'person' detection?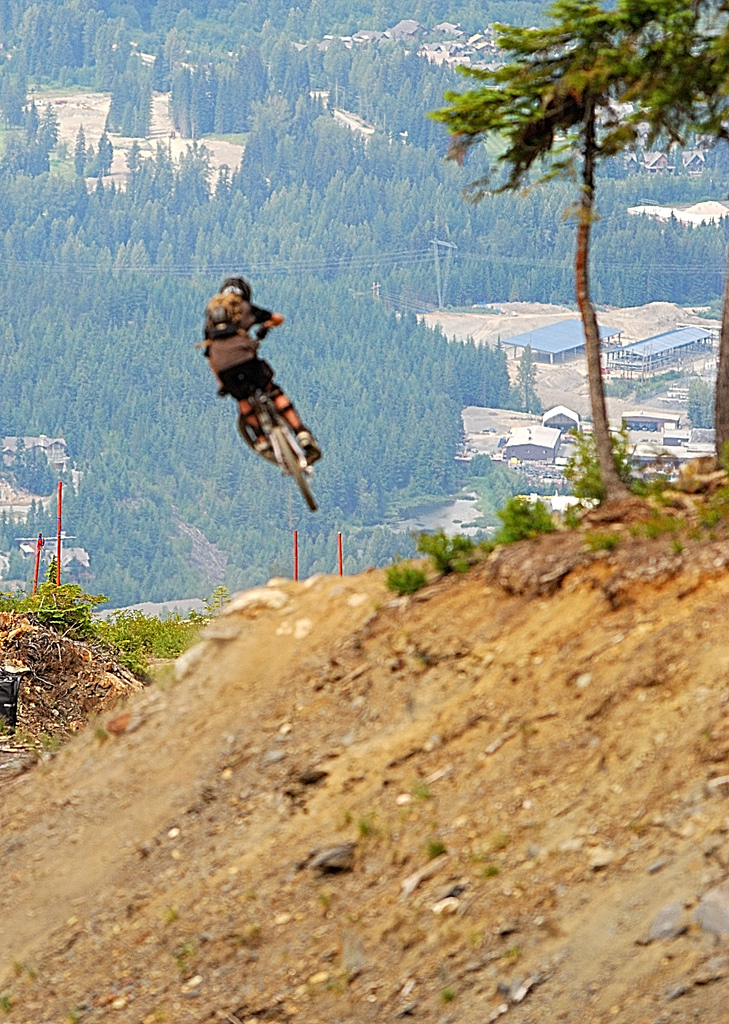
locate(194, 276, 324, 476)
